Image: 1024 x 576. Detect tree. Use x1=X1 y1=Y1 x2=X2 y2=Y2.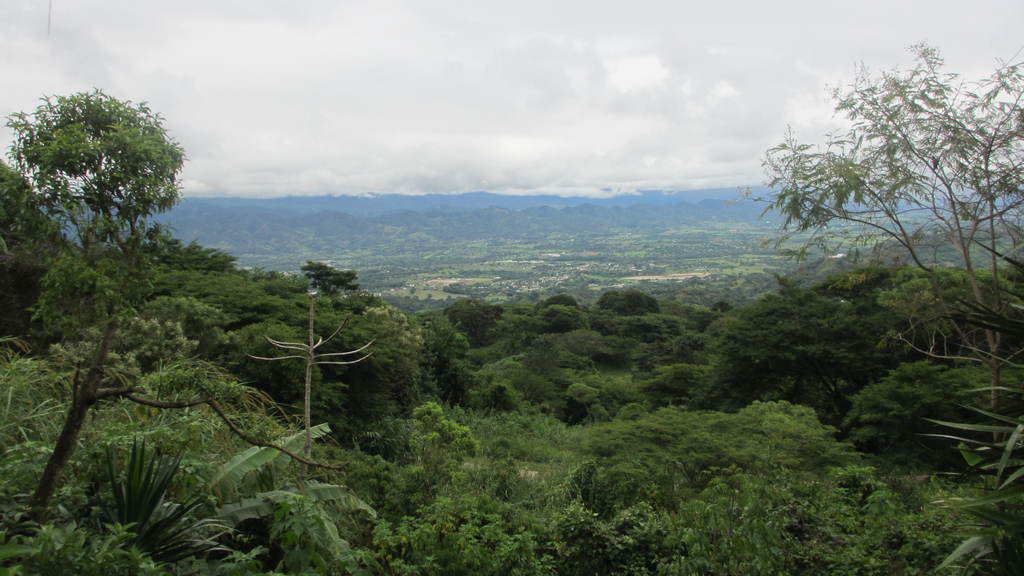
x1=645 y1=273 x2=955 y2=568.
